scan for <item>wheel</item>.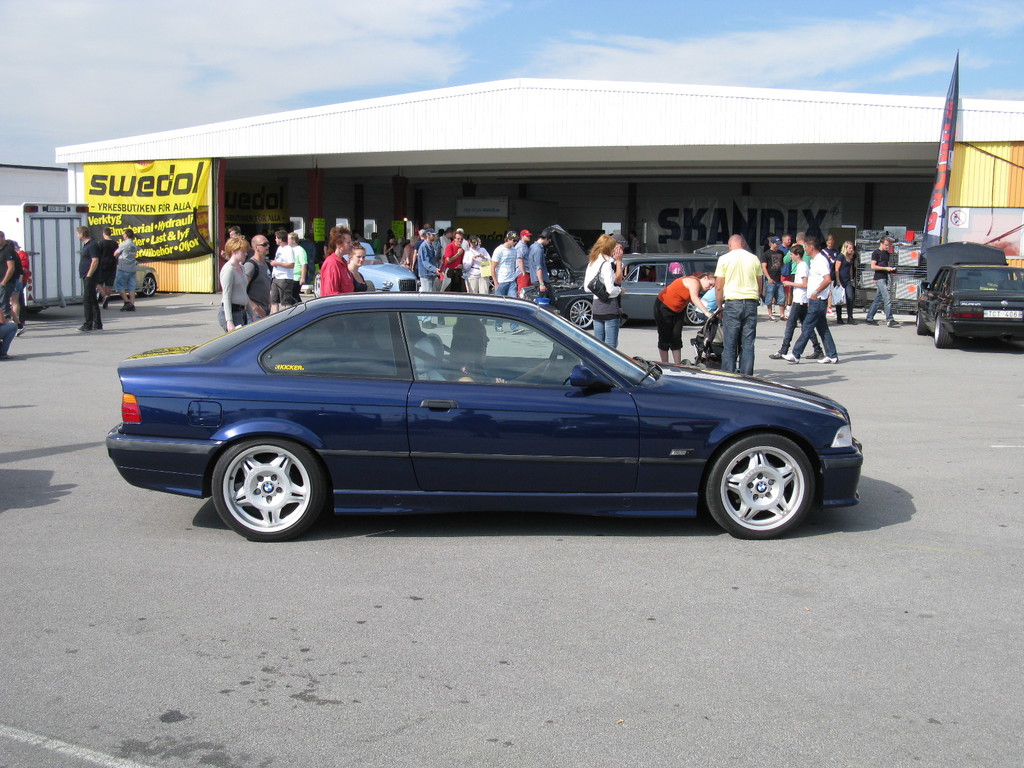
Scan result: Rect(200, 431, 322, 535).
